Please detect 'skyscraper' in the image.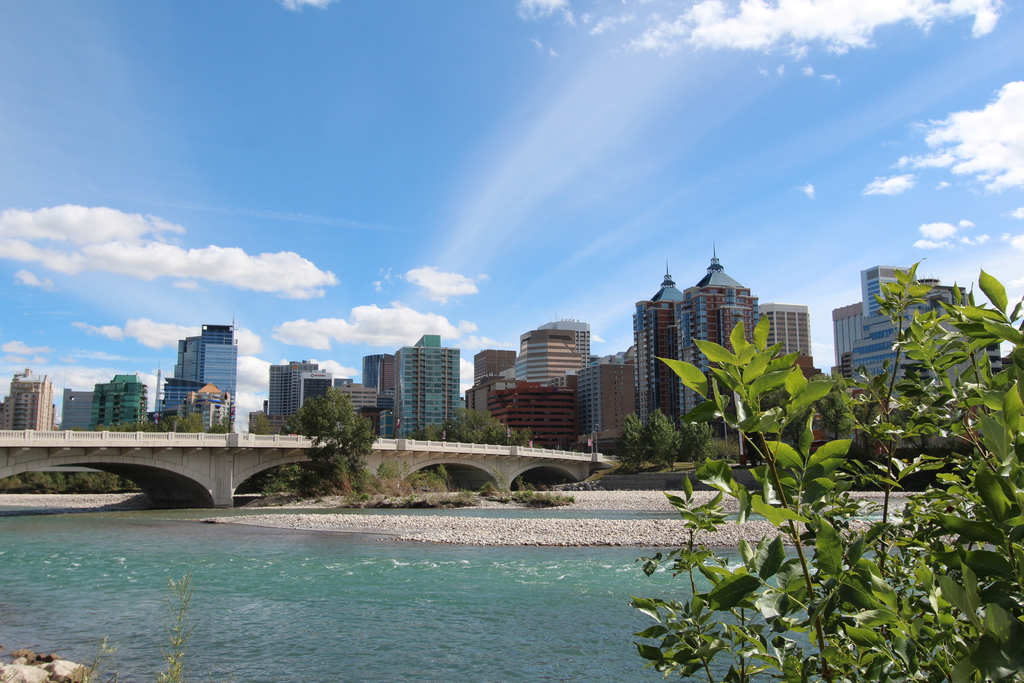
bbox=[148, 358, 170, 411].
